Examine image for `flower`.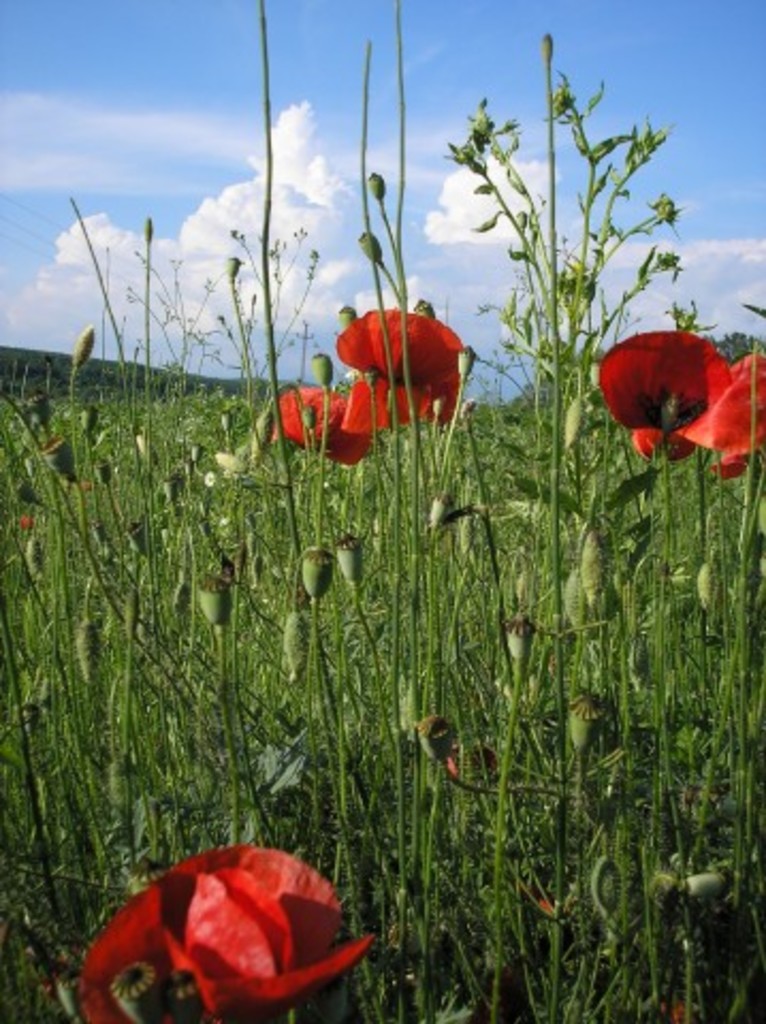
Examination result: <box>333,299,465,439</box>.
